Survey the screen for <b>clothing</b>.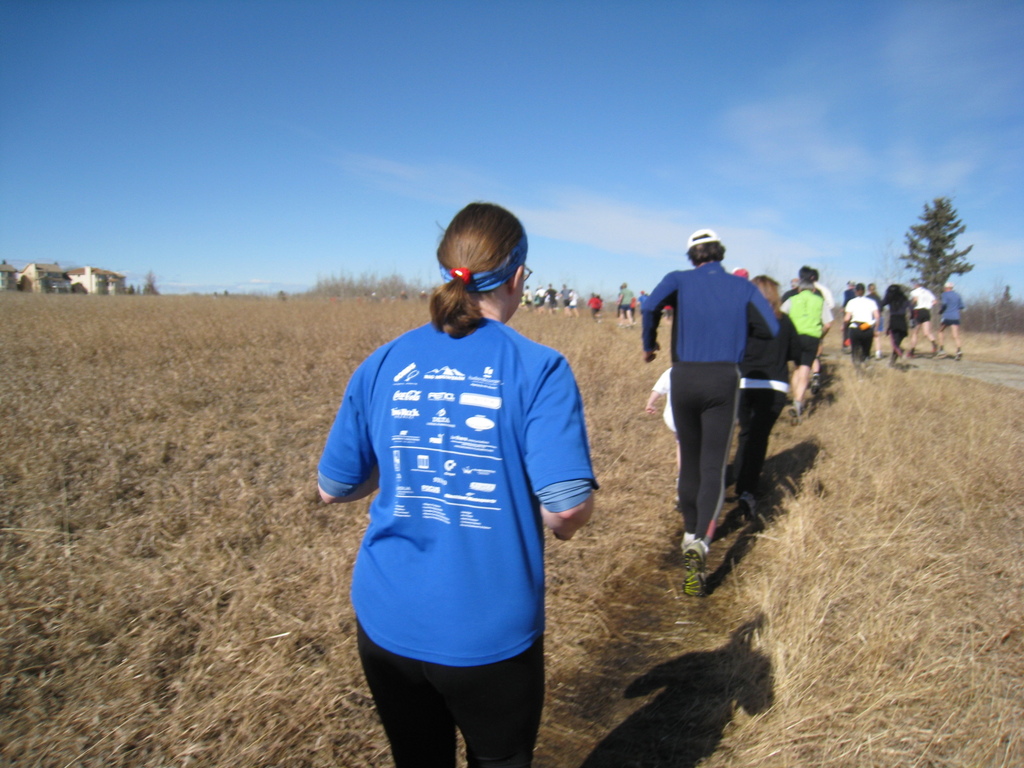
Survey found: pyautogui.locateOnScreen(912, 287, 932, 328).
